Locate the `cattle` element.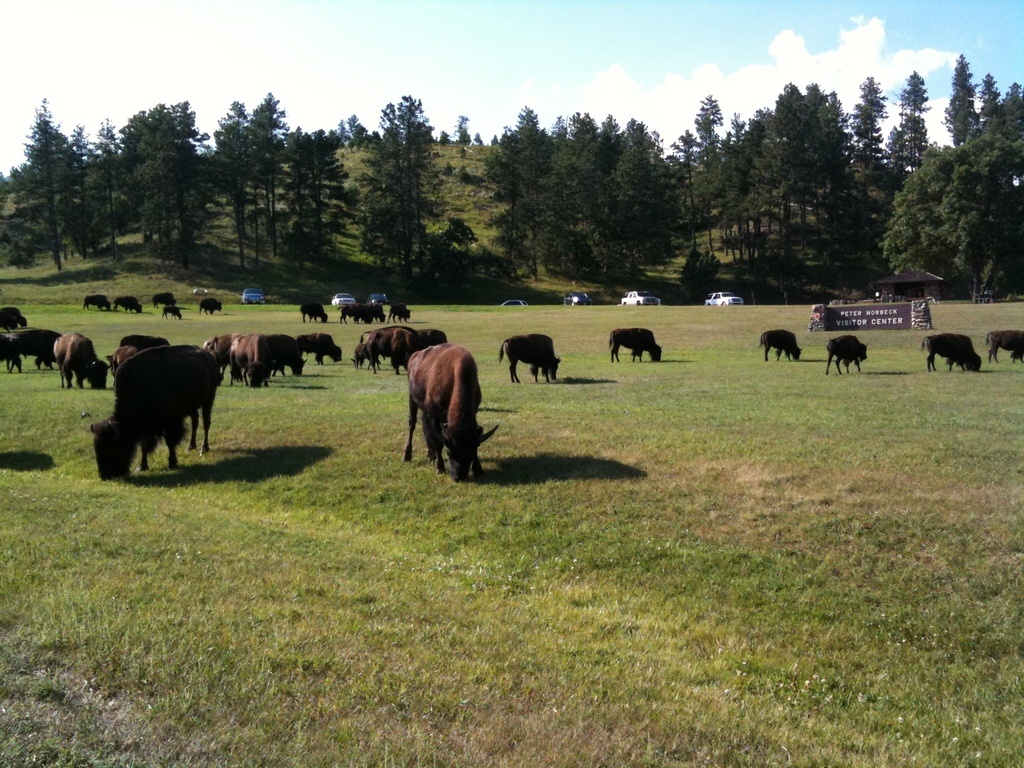
Element bbox: (x1=109, y1=342, x2=145, y2=383).
